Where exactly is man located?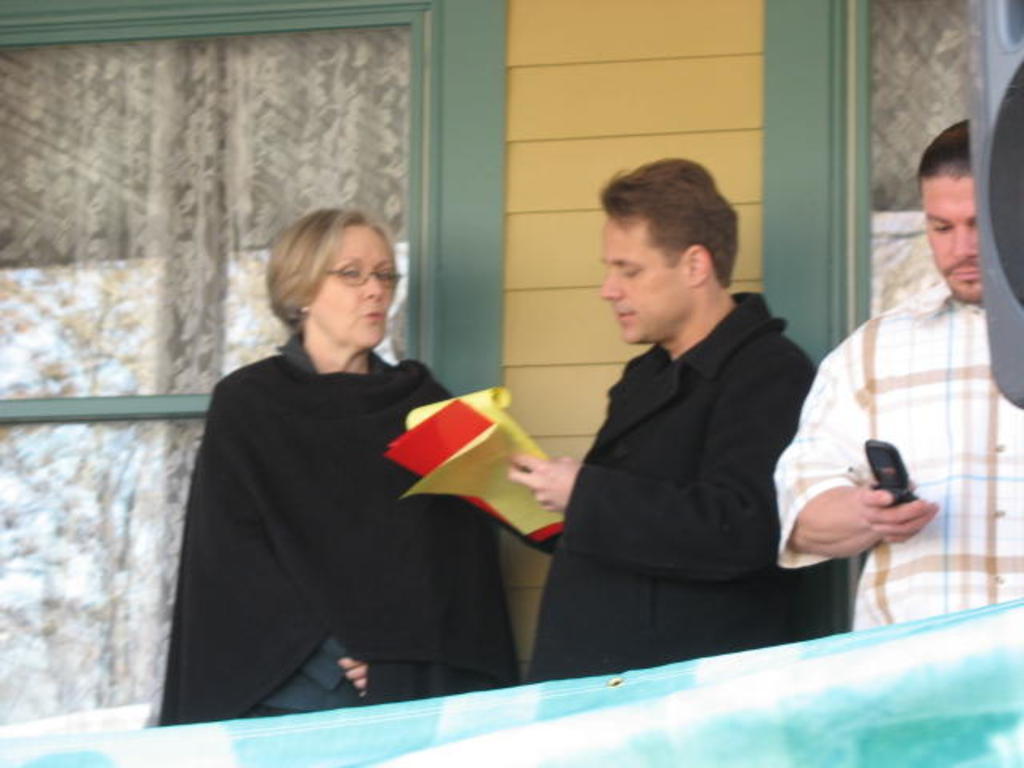
Its bounding box is (774, 138, 1016, 614).
